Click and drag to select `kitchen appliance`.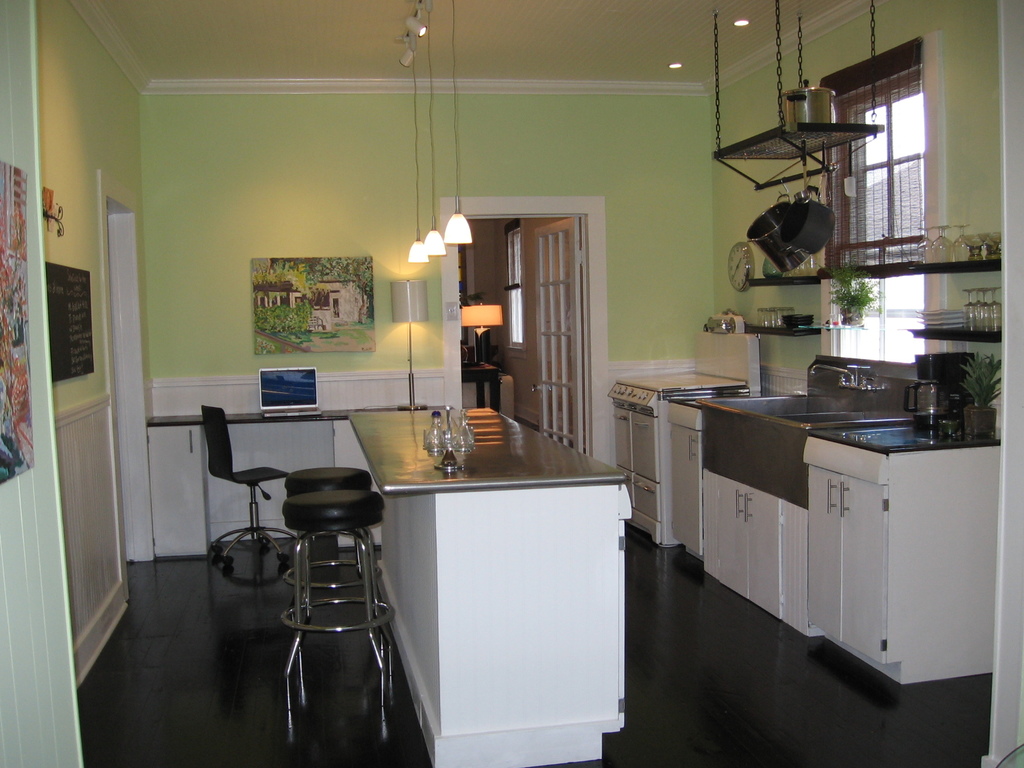
Selection: bbox=[604, 316, 761, 556].
